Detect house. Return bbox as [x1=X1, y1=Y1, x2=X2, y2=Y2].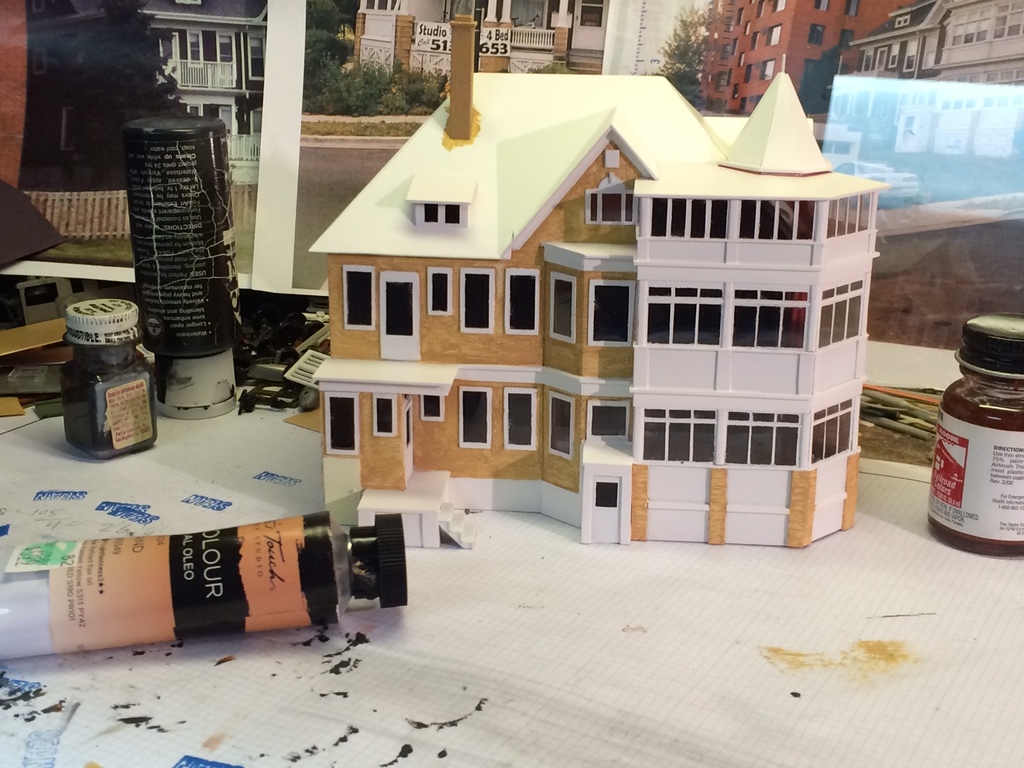
[x1=842, y1=0, x2=1023, y2=92].
